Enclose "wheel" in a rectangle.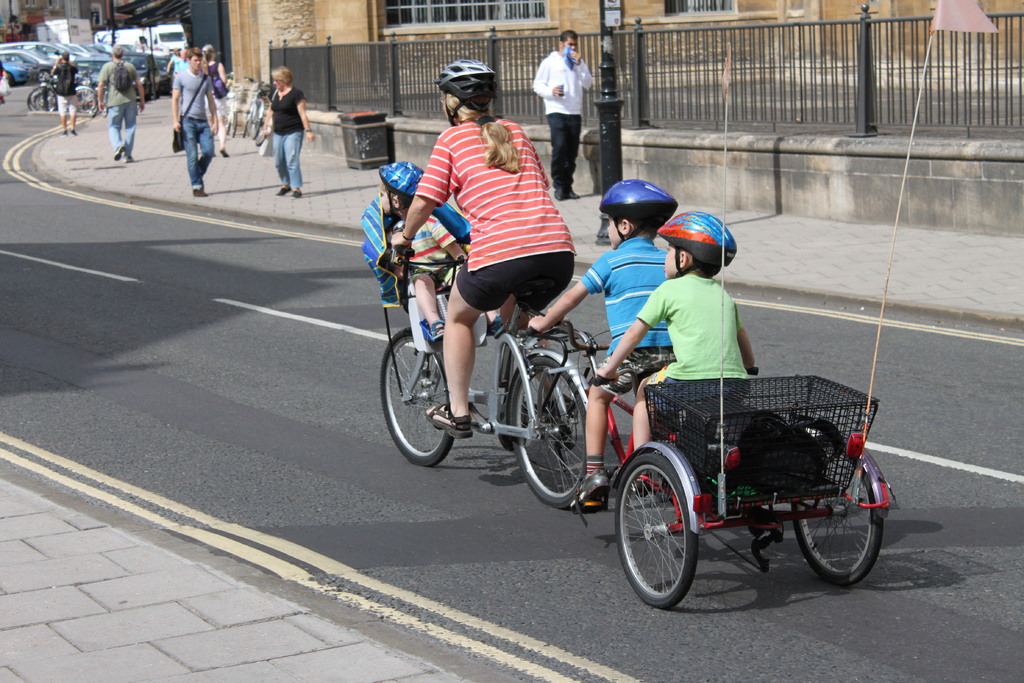
509/360/586/507.
